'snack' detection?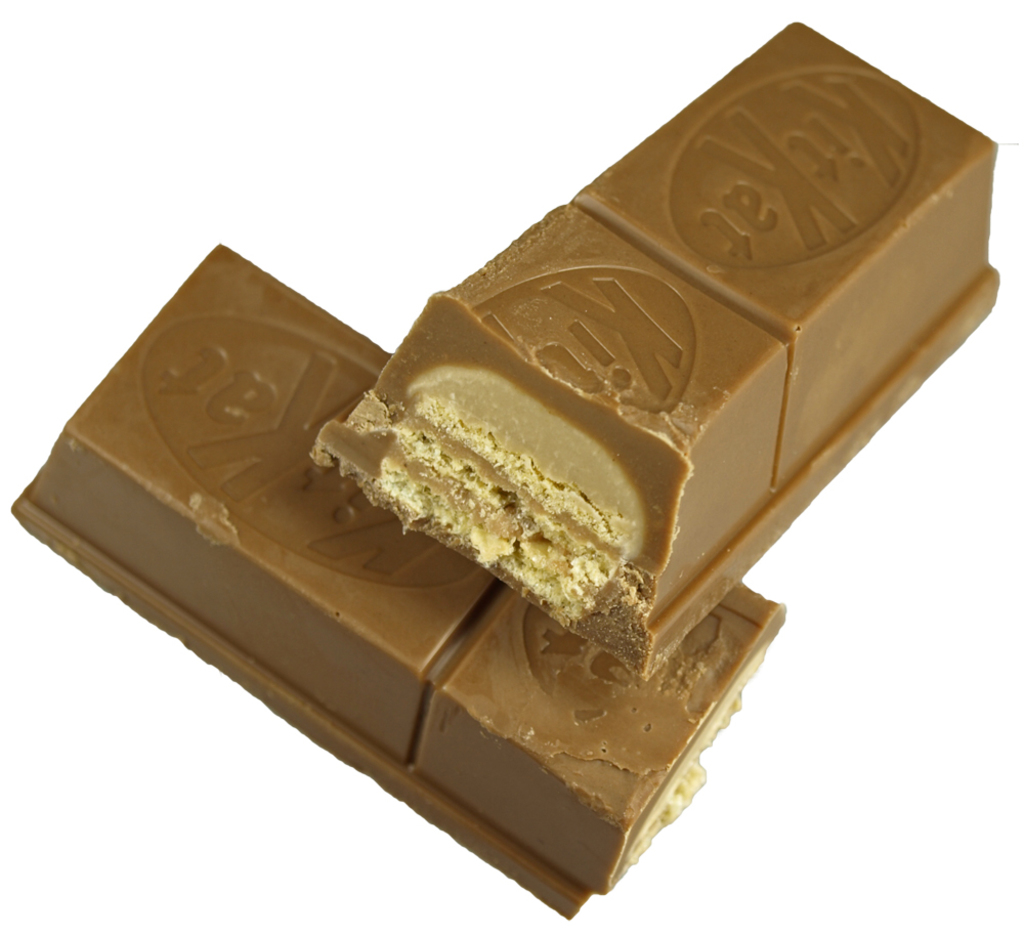
(0, 240, 805, 930)
